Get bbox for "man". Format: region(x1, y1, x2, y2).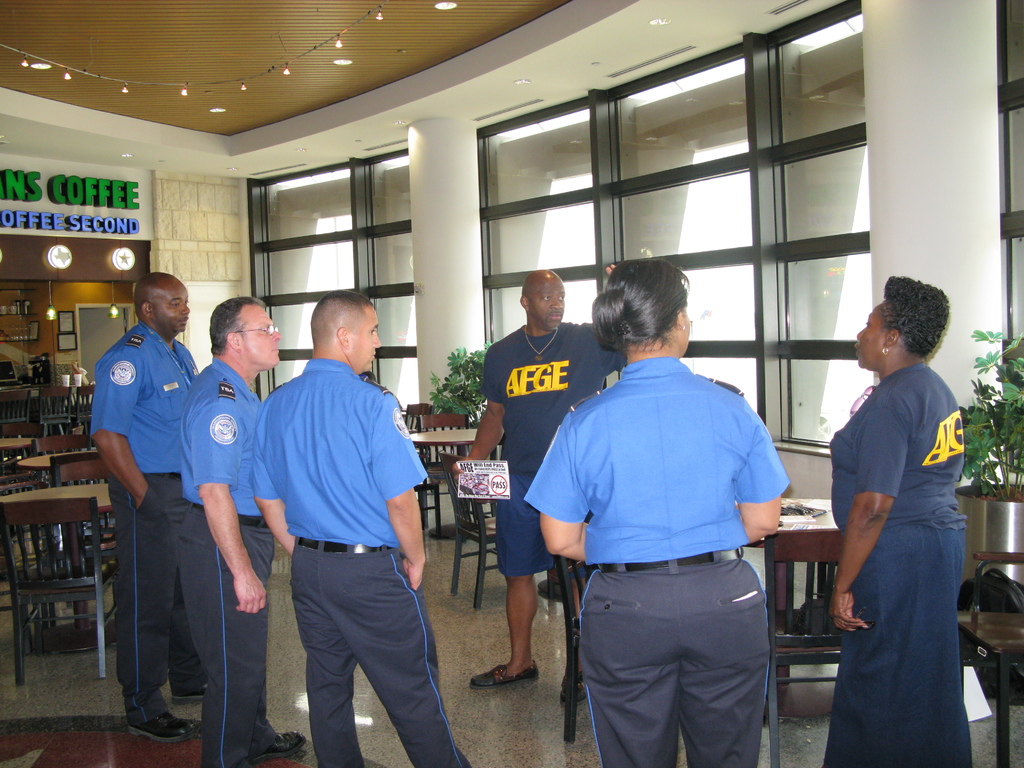
region(173, 307, 287, 767).
